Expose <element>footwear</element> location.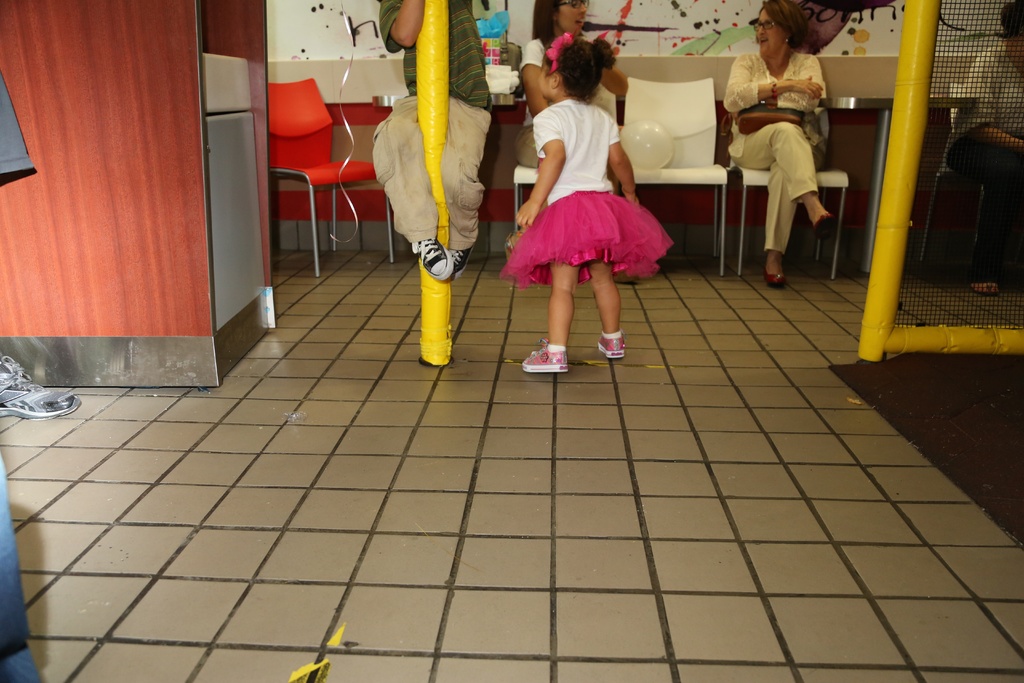
Exposed at l=449, t=243, r=476, b=281.
